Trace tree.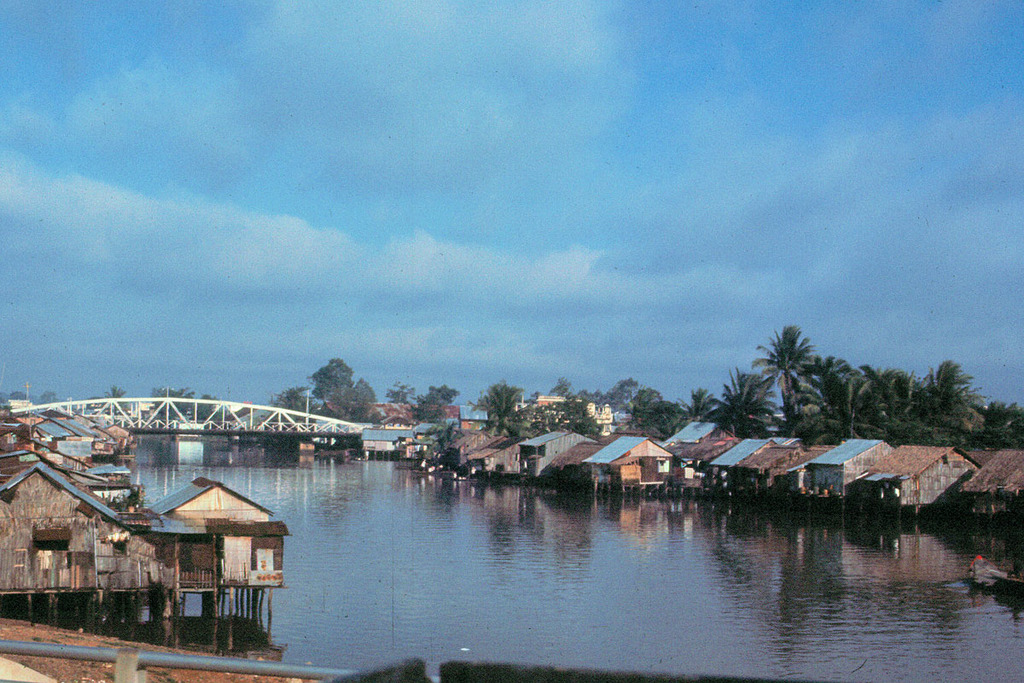
Traced to rect(546, 377, 575, 397).
